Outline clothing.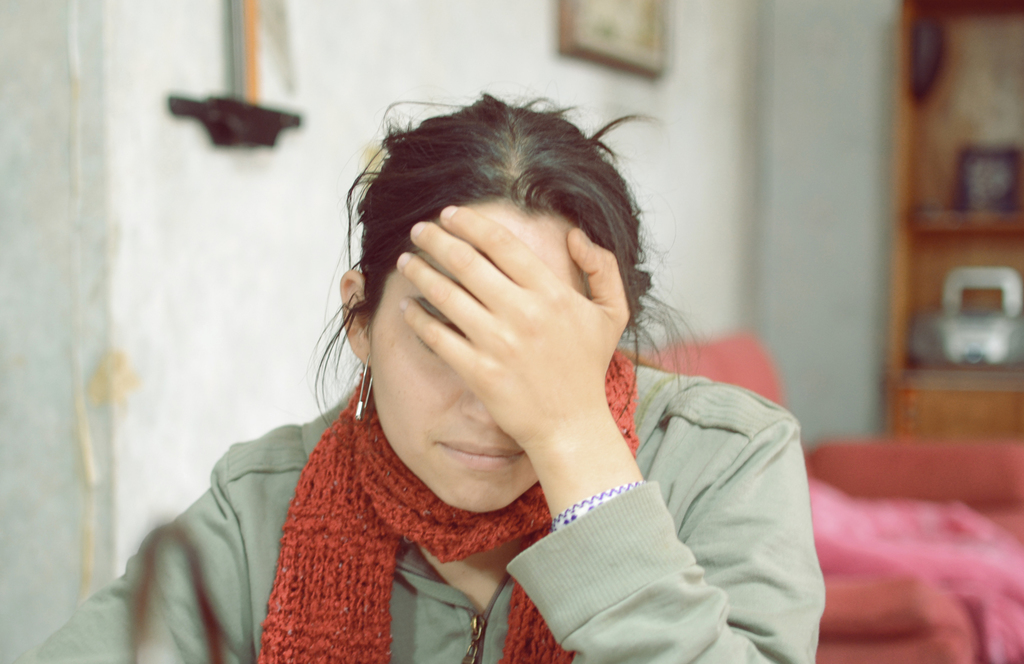
Outline: <box>145,235,818,663</box>.
